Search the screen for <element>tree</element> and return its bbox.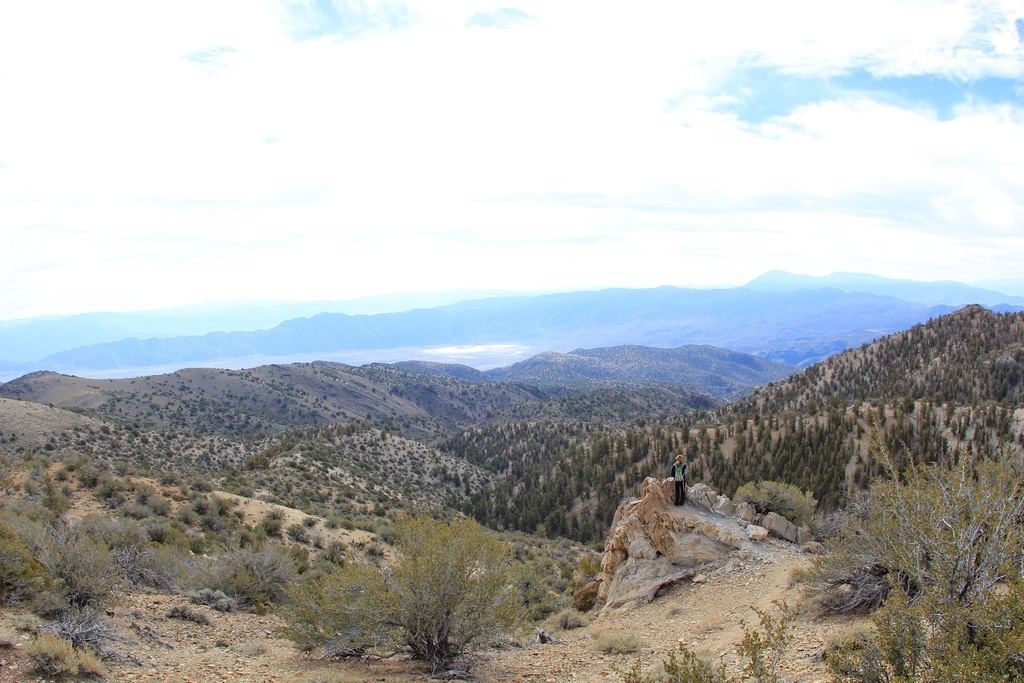
Found: left=840, top=448, right=855, bottom=465.
